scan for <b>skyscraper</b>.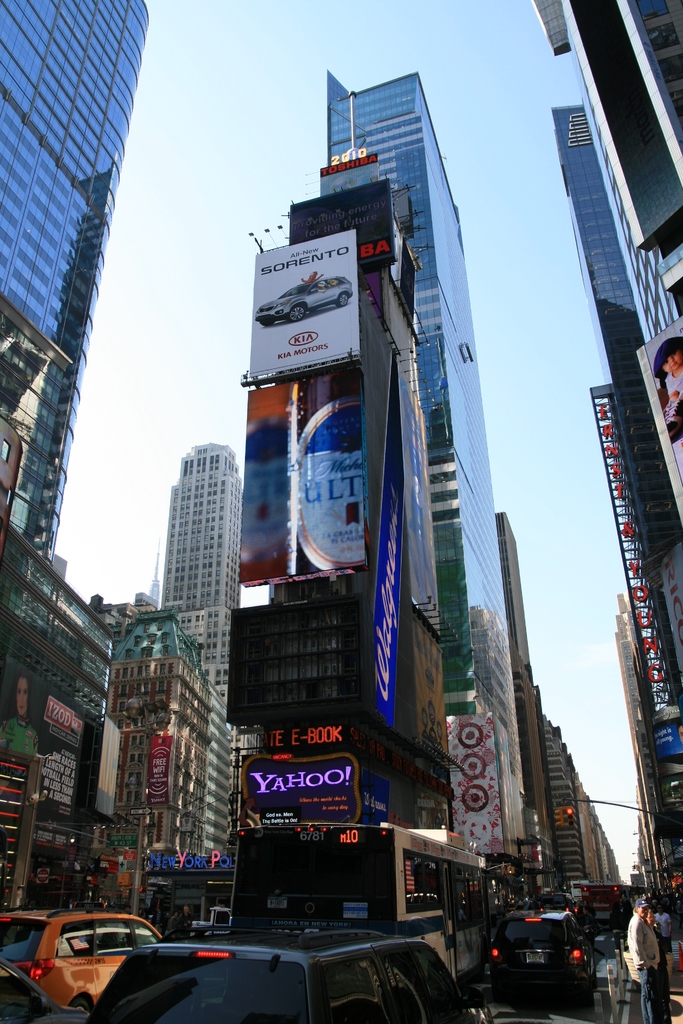
Scan result: BBox(0, 0, 156, 563).
